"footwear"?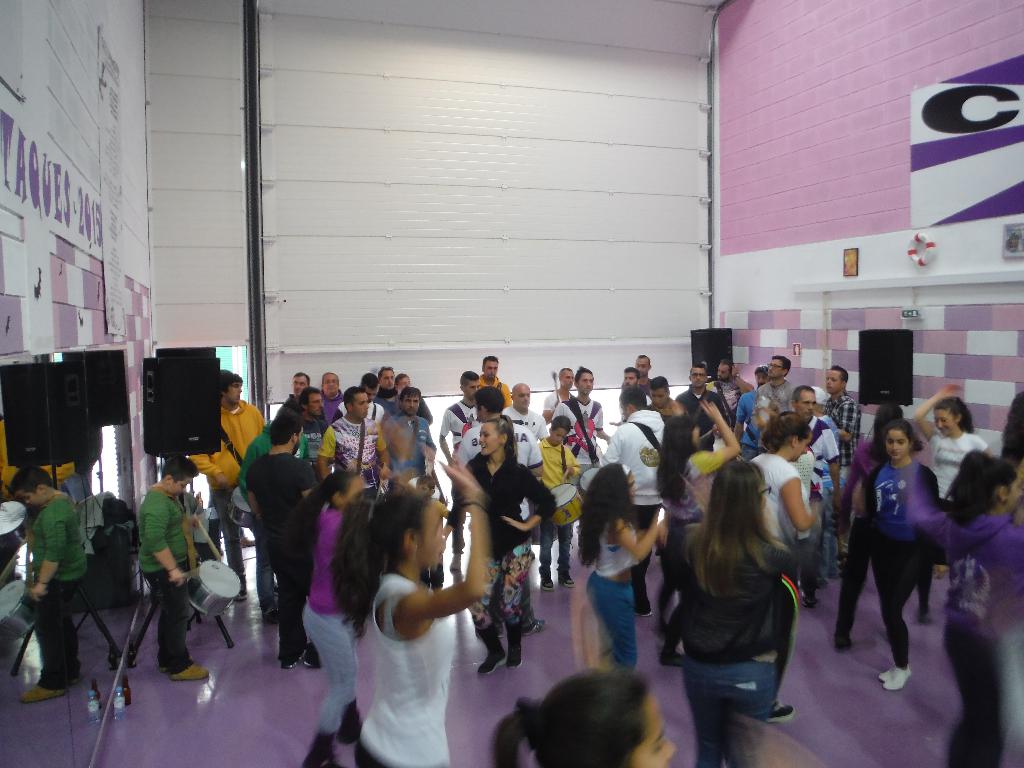
[x1=17, y1=685, x2=67, y2=706]
